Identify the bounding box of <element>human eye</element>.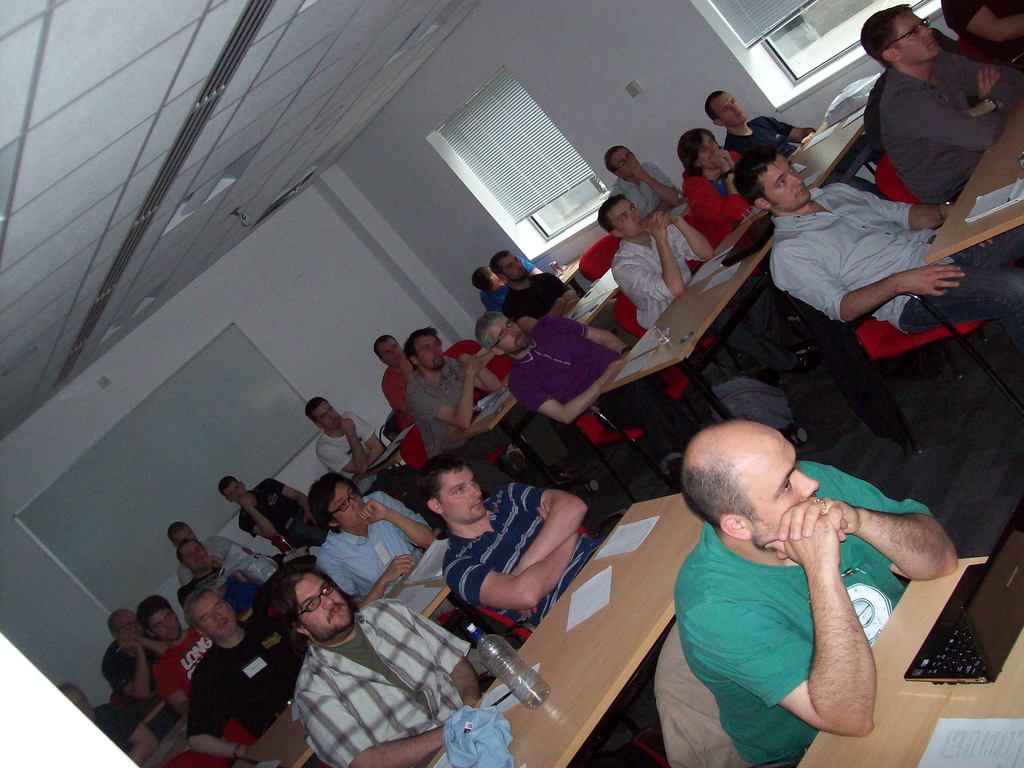
box(732, 98, 737, 106).
